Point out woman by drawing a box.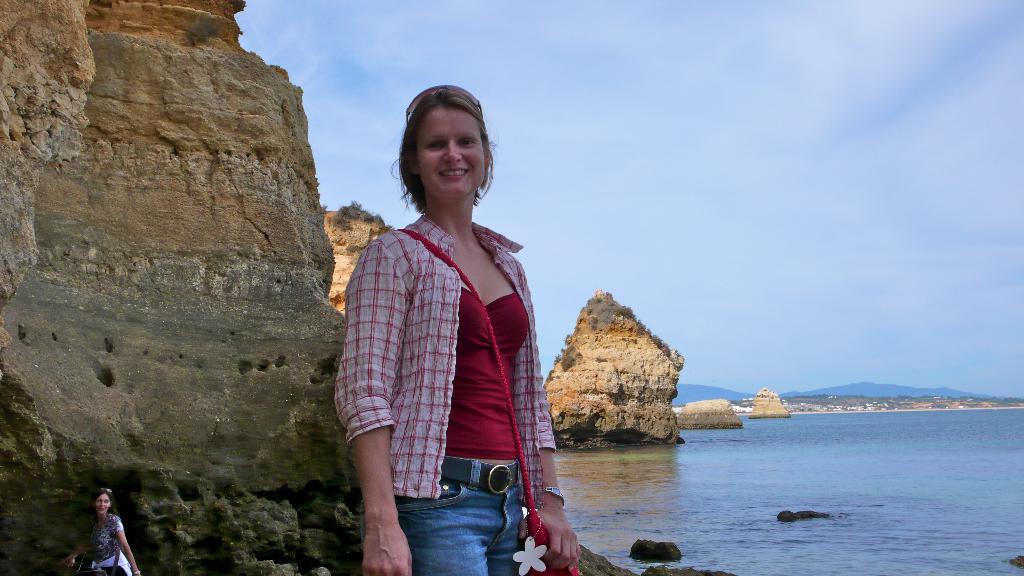
63,487,139,575.
